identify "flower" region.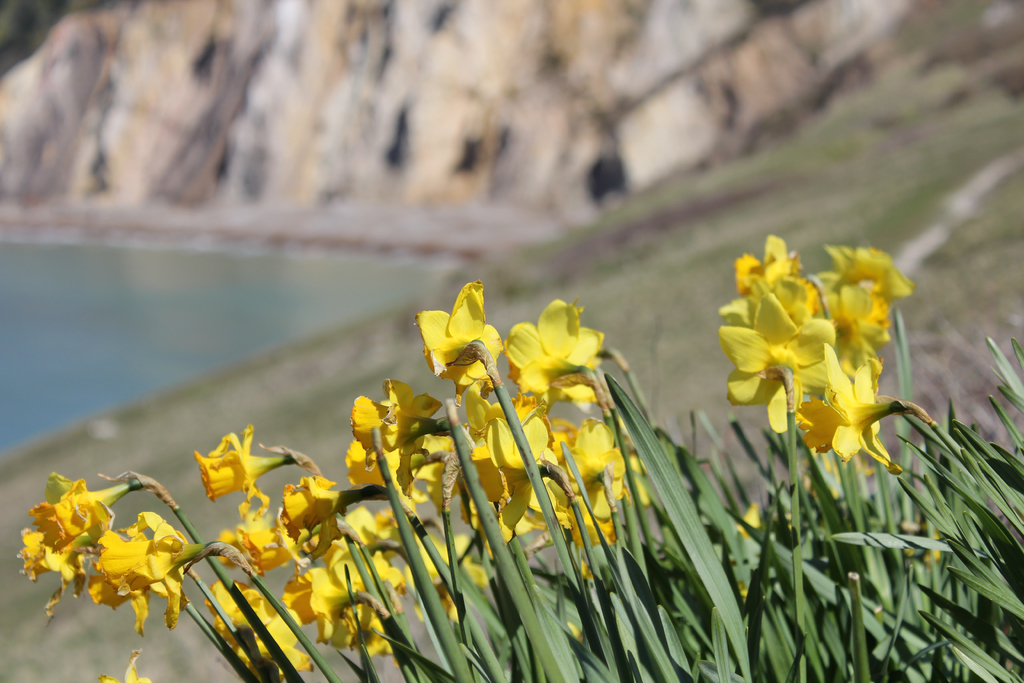
Region: l=417, t=280, r=504, b=377.
